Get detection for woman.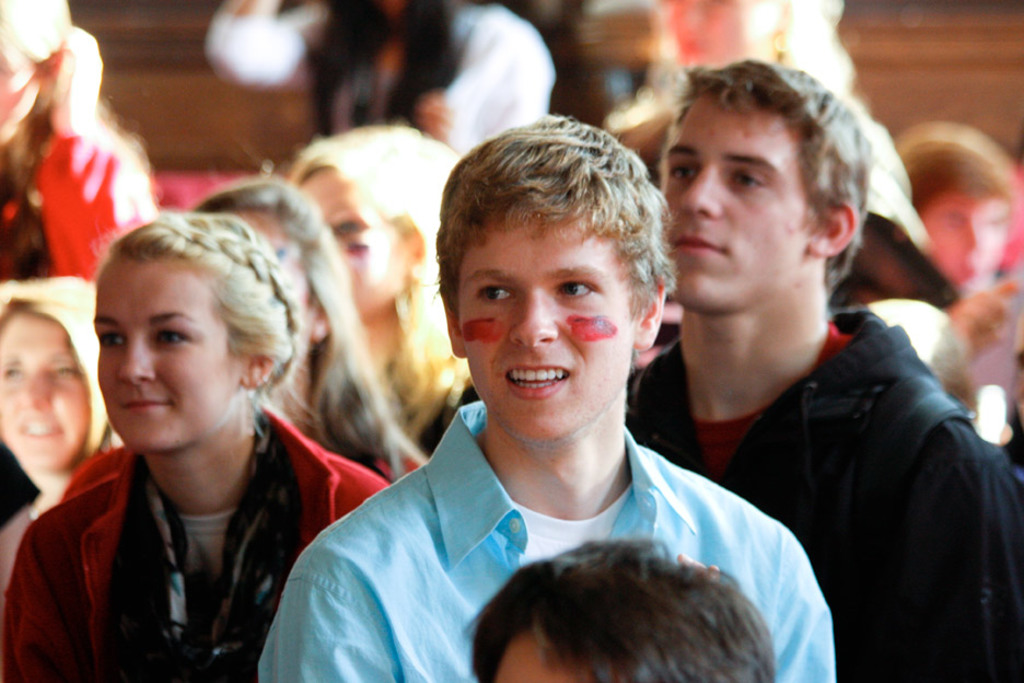
Detection: [left=290, top=120, right=490, bottom=455].
